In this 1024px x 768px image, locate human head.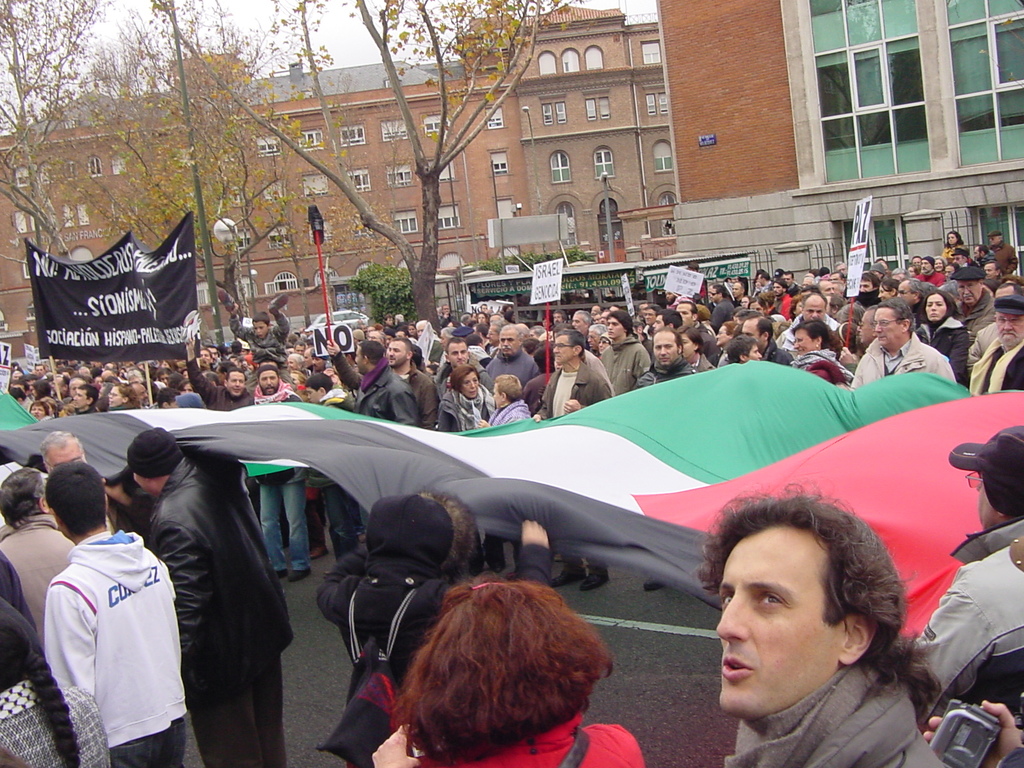
Bounding box: [0, 467, 49, 525].
